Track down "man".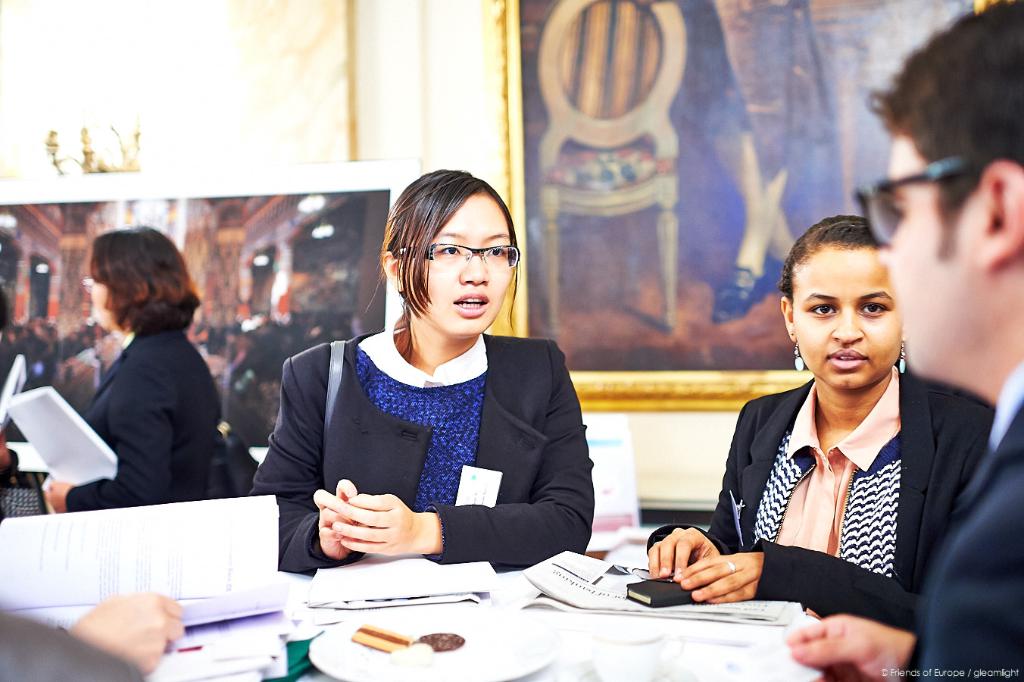
Tracked to bbox=[780, 0, 1023, 681].
